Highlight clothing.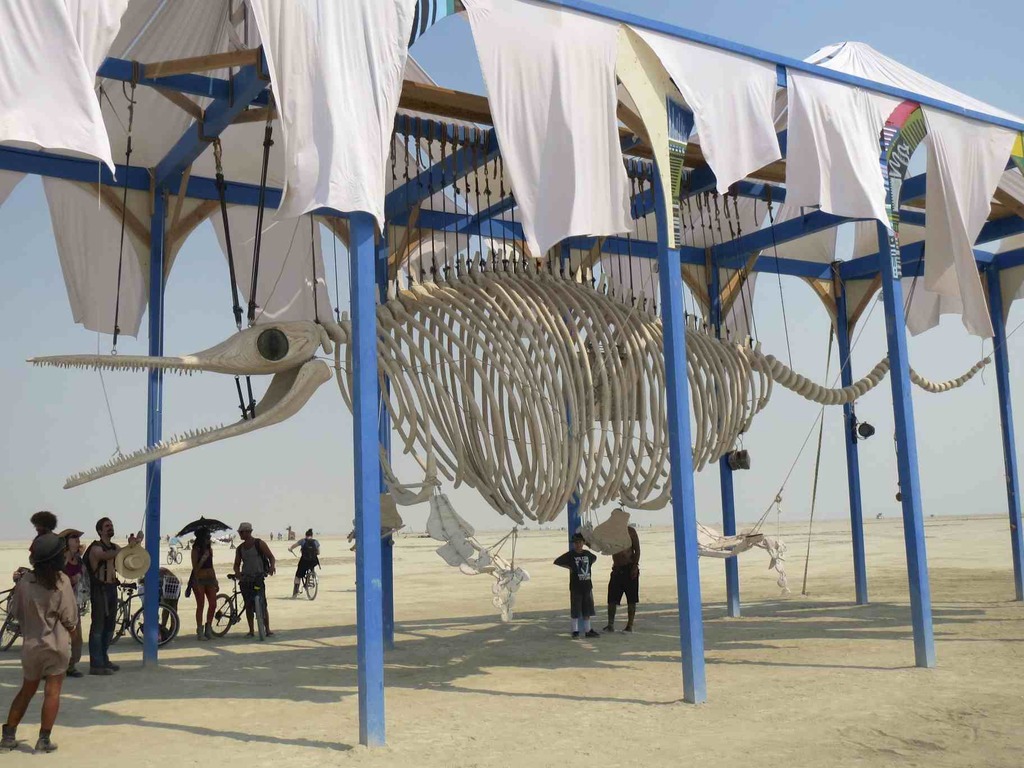
Highlighted region: select_region(168, 533, 181, 554).
